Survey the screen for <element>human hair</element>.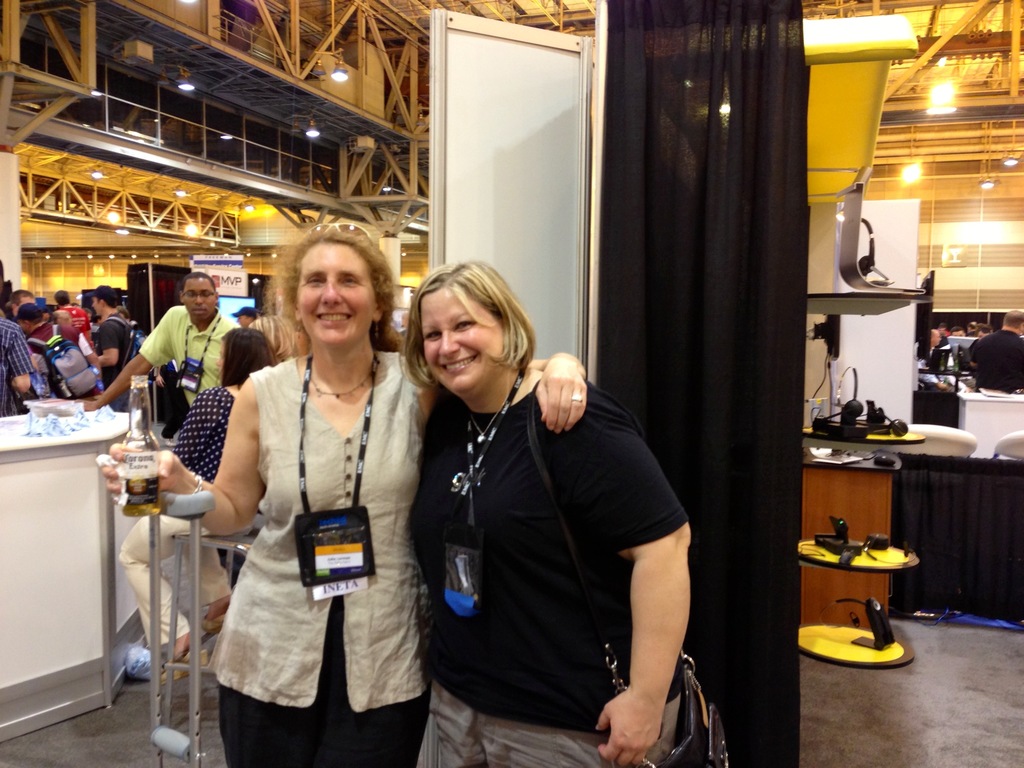
Survey found: {"x1": 954, "y1": 325, "x2": 970, "y2": 333}.
